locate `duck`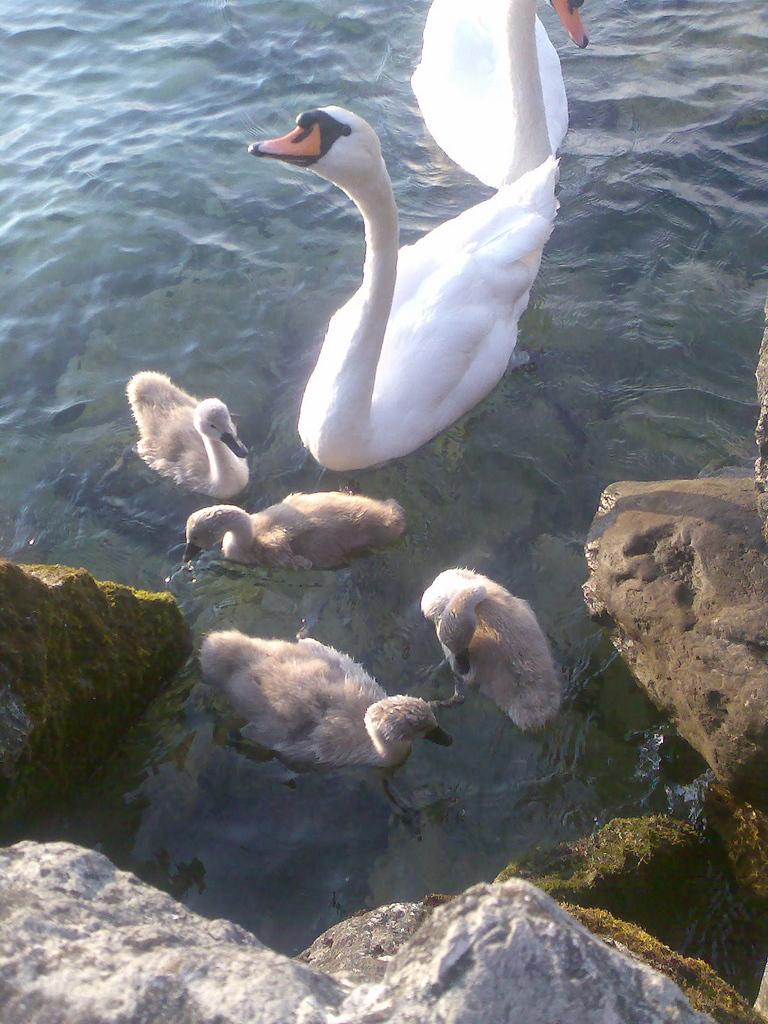
[417, 557, 564, 761]
